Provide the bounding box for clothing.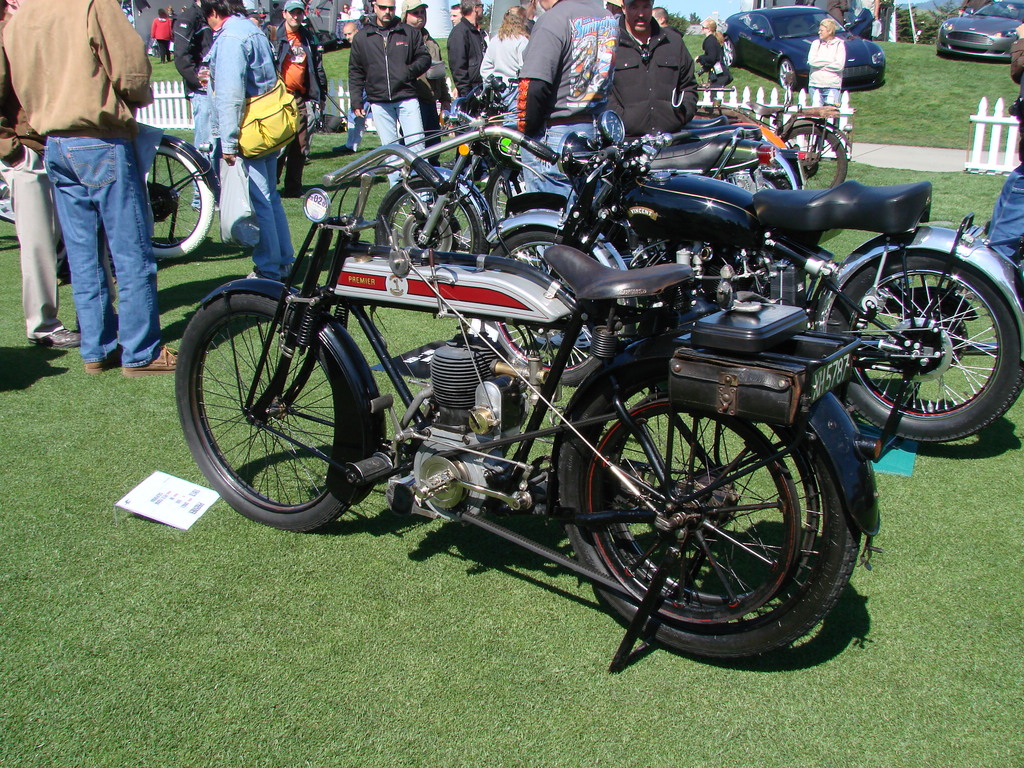
[left=269, top=21, right=327, bottom=189].
